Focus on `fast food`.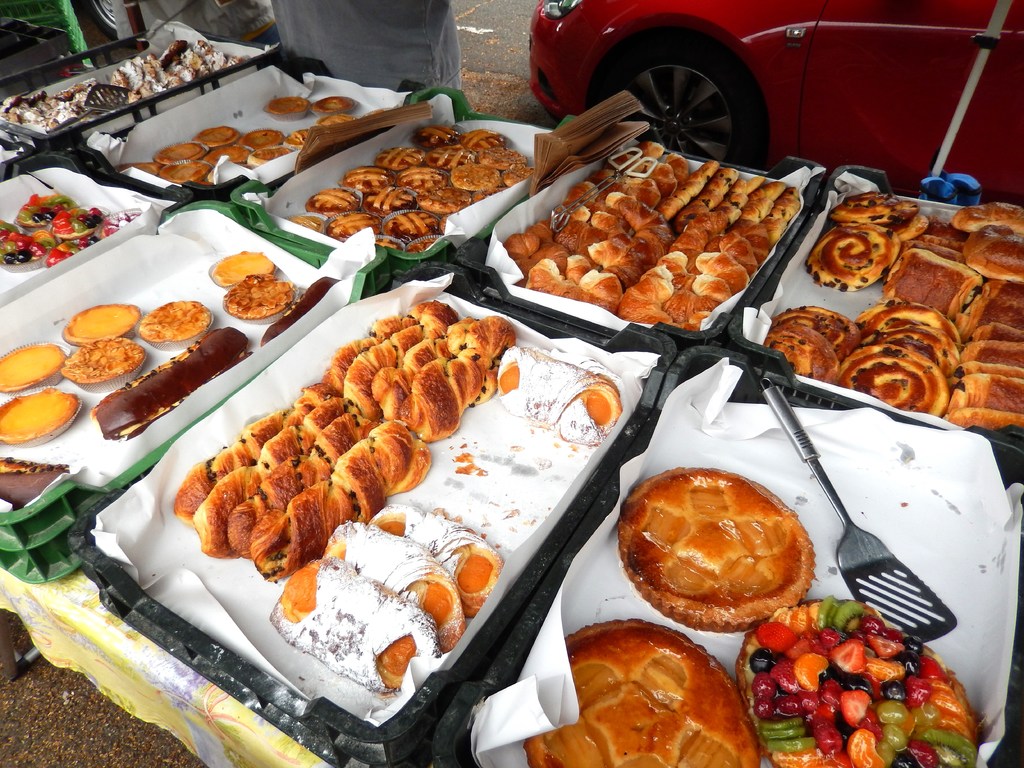
Focused at 659/156/721/223.
